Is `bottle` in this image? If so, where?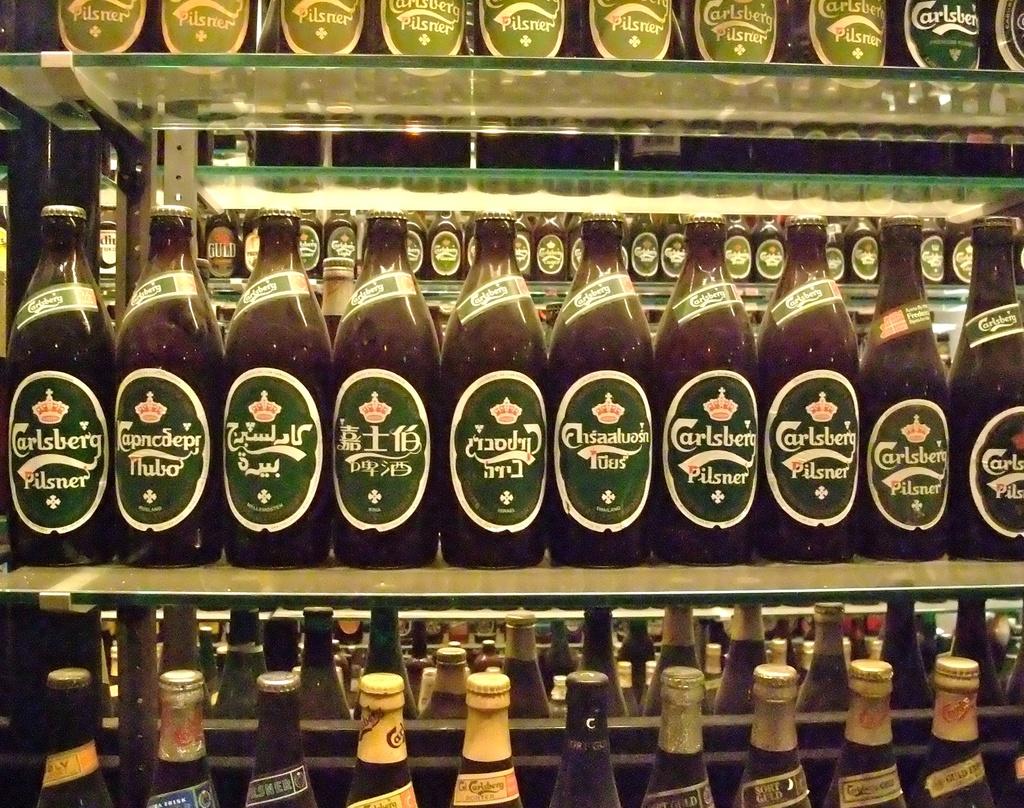
Yes, at (x1=942, y1=217, x2=974, y2=286).
